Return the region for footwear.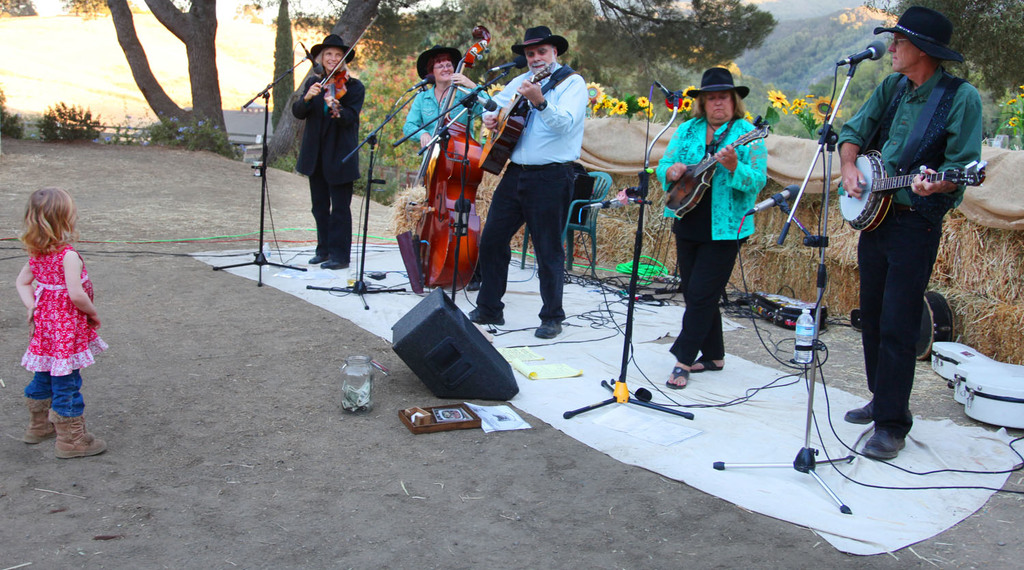
<bbox>307, 252, 325, 267</bbox>.
